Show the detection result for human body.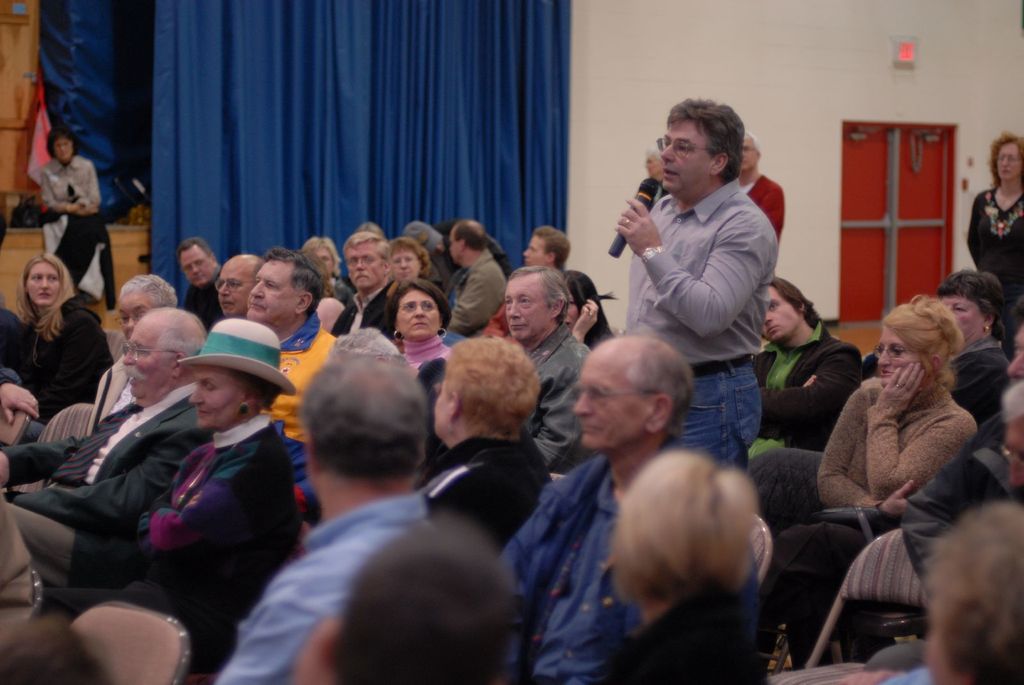
493 335 764 684.
